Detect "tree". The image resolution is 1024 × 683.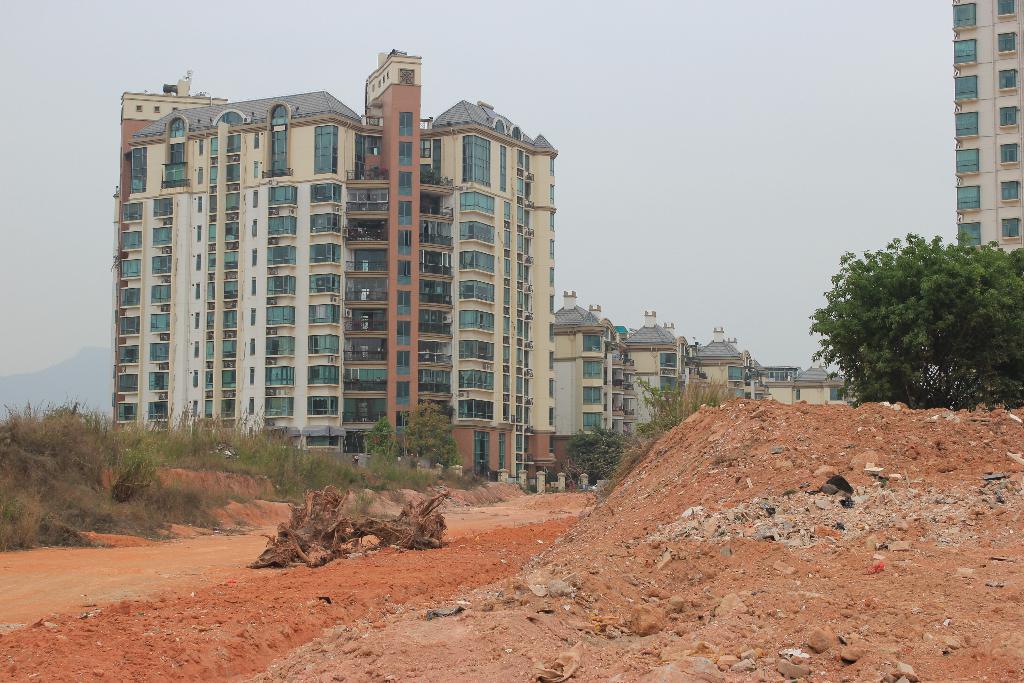
pyautogui.locateOnScreen(564, 416, 621, 490).
